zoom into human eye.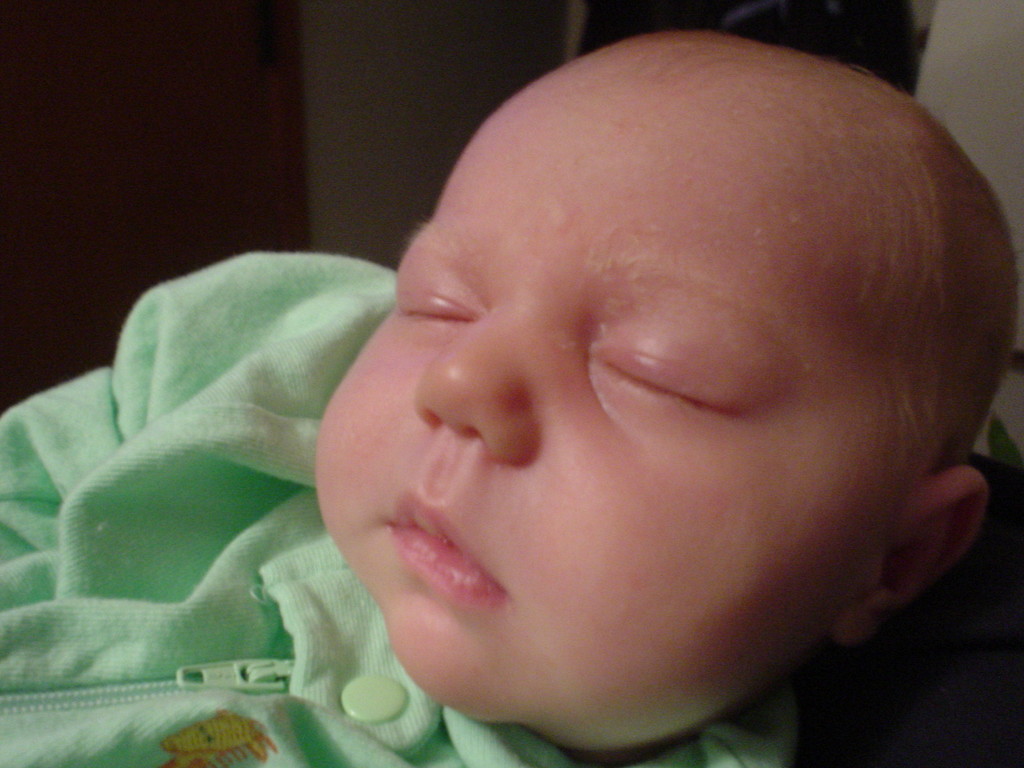
Zoom target: box(584, 289, 753, 434).
